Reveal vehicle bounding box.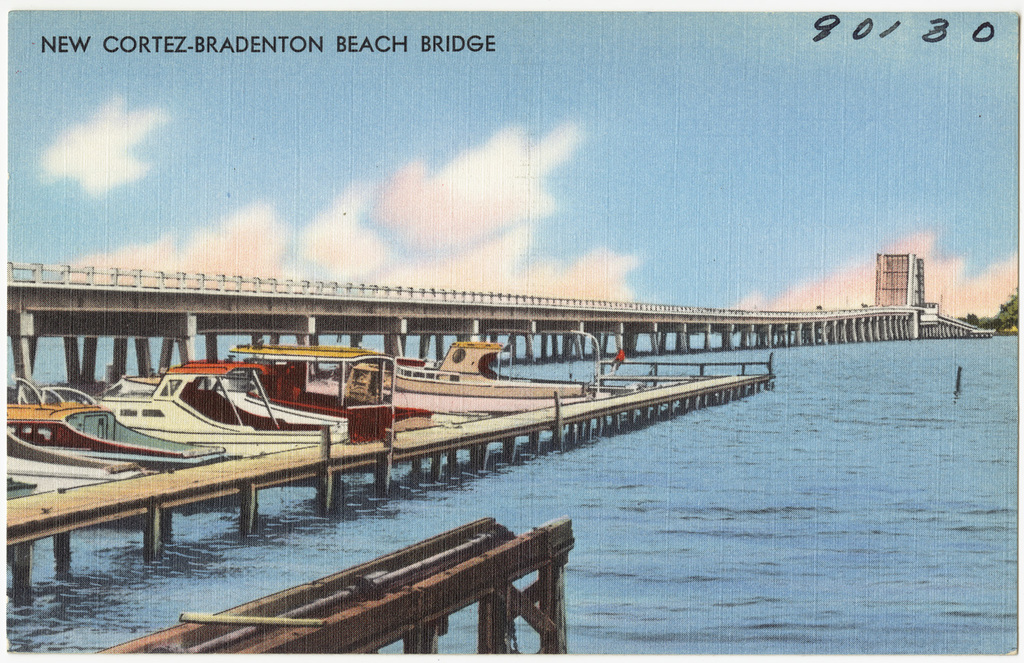
Revealed: 99/363/344/454.
